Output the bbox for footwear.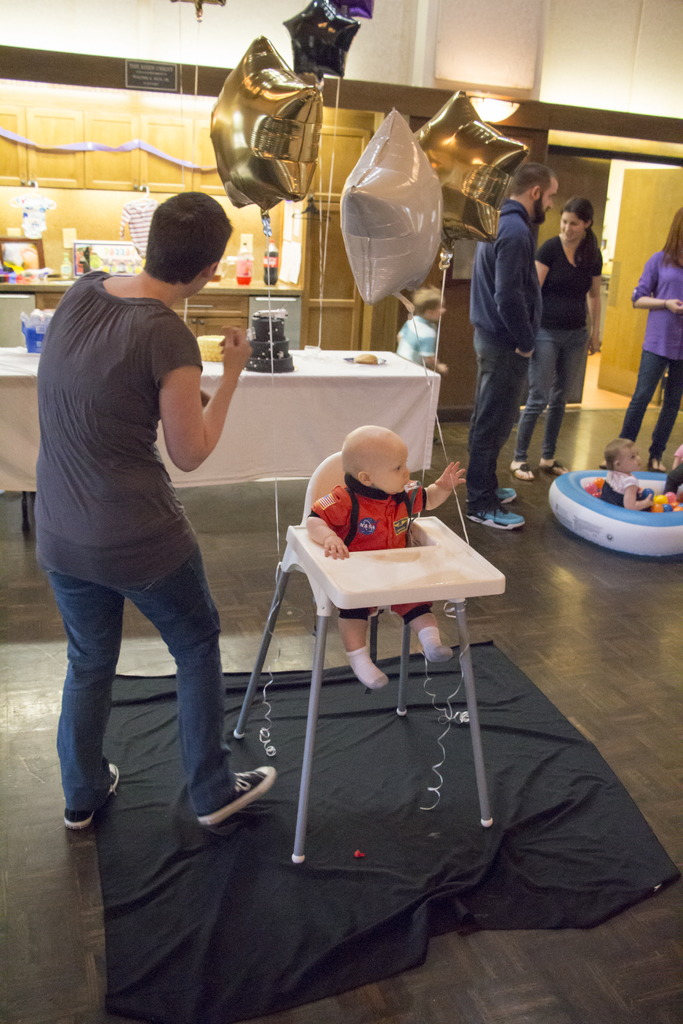
x1=65 y1=764 x2=120 y2=834.
